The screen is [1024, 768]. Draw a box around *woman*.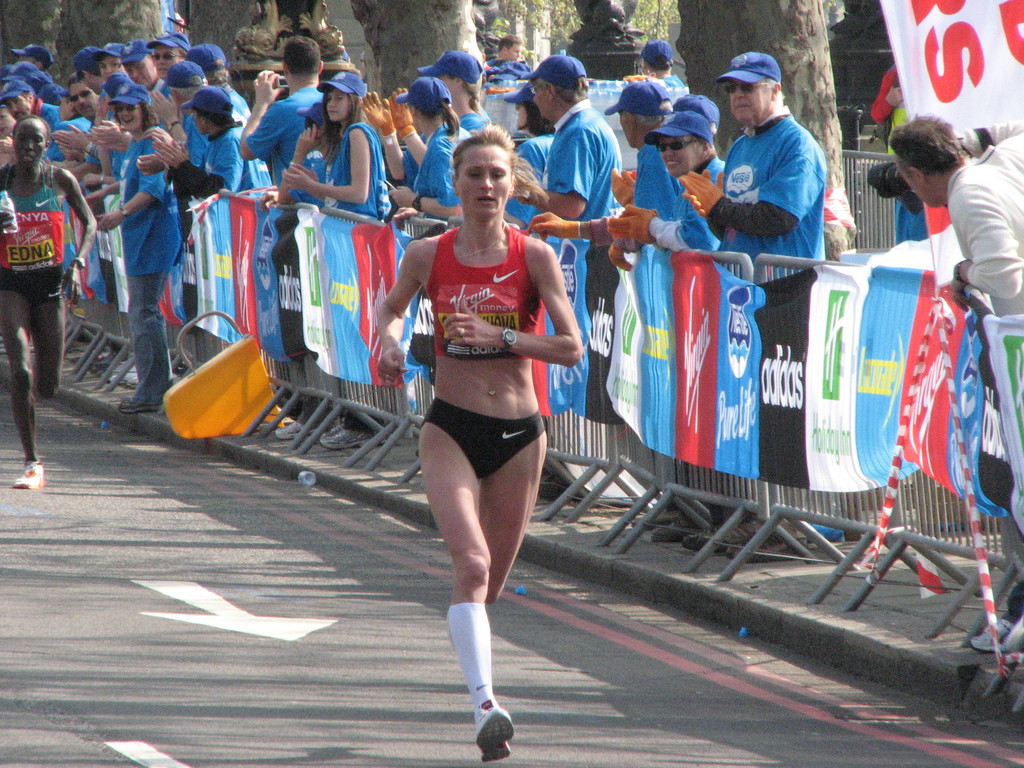
bbox=(0, 117, 99, 494).
